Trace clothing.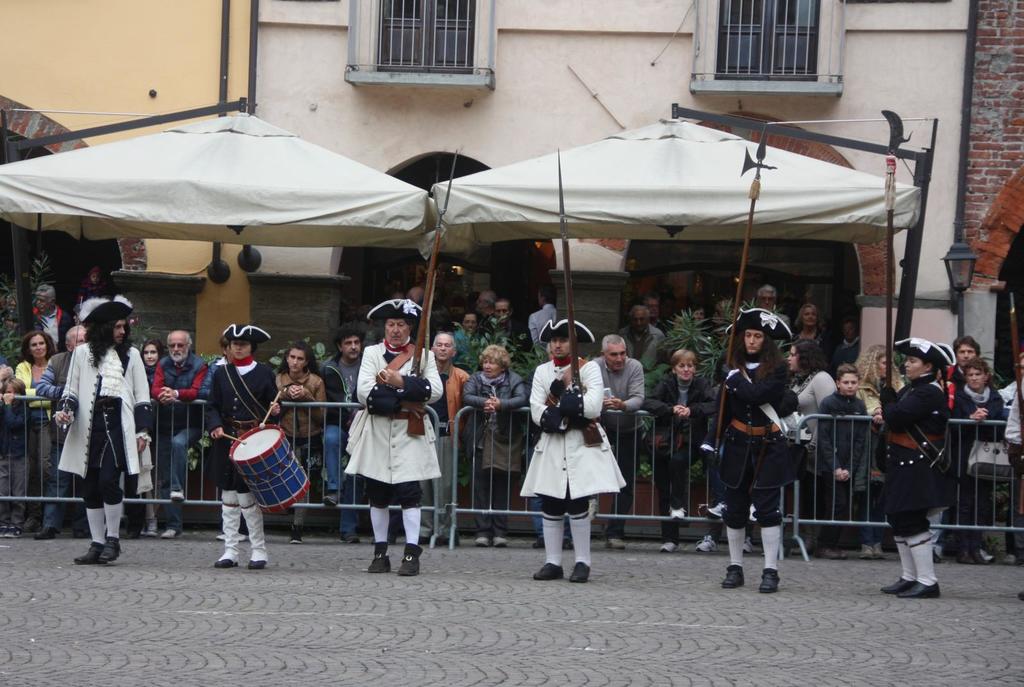
Traced to {"x1": 941, "y1": 379, "x2": 1019, "y2": 519}.
